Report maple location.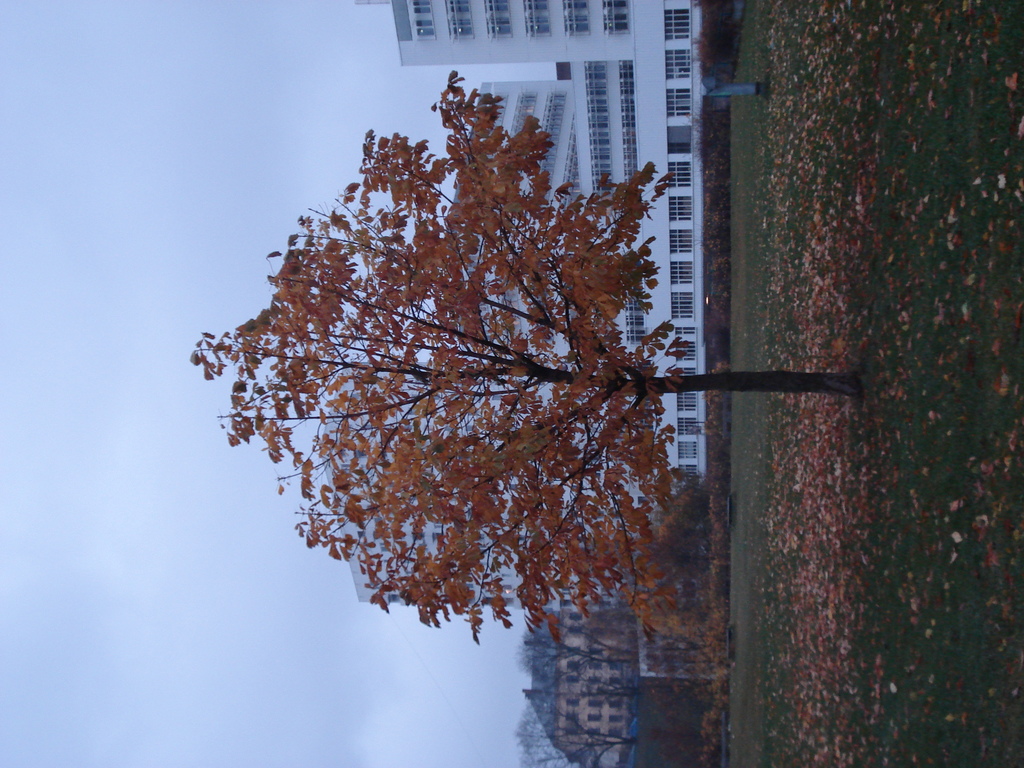
Report: 182/64/865/650.
